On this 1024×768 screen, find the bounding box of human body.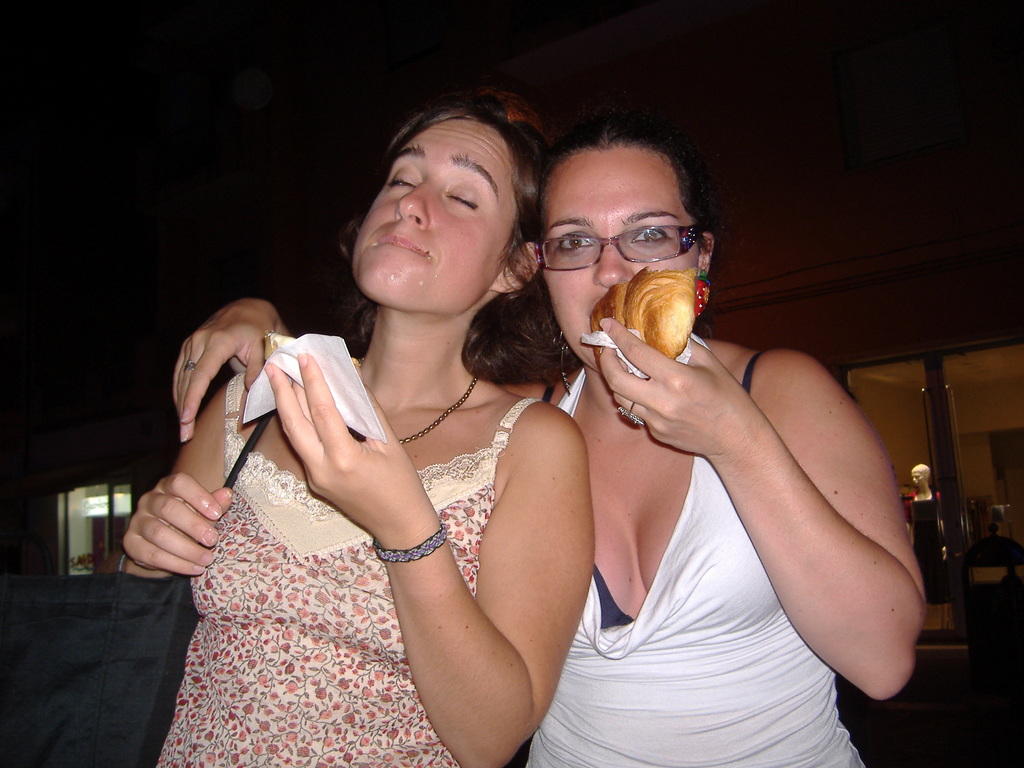
Bounding box: box(521, 182, 928, 764).
